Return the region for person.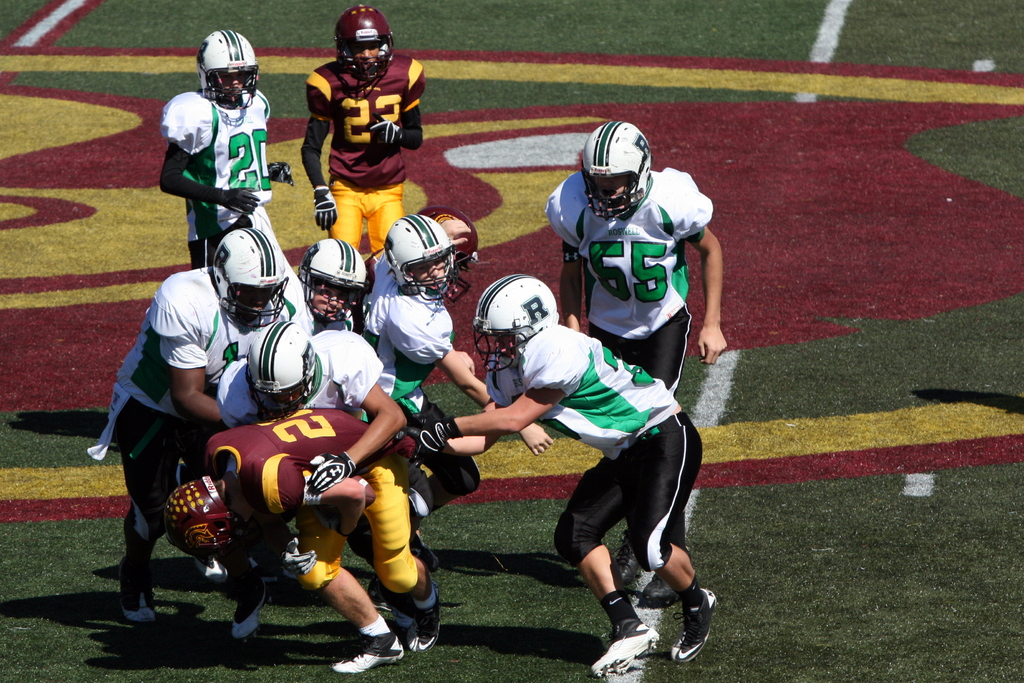
Rect(428, 272, 717, 682).
